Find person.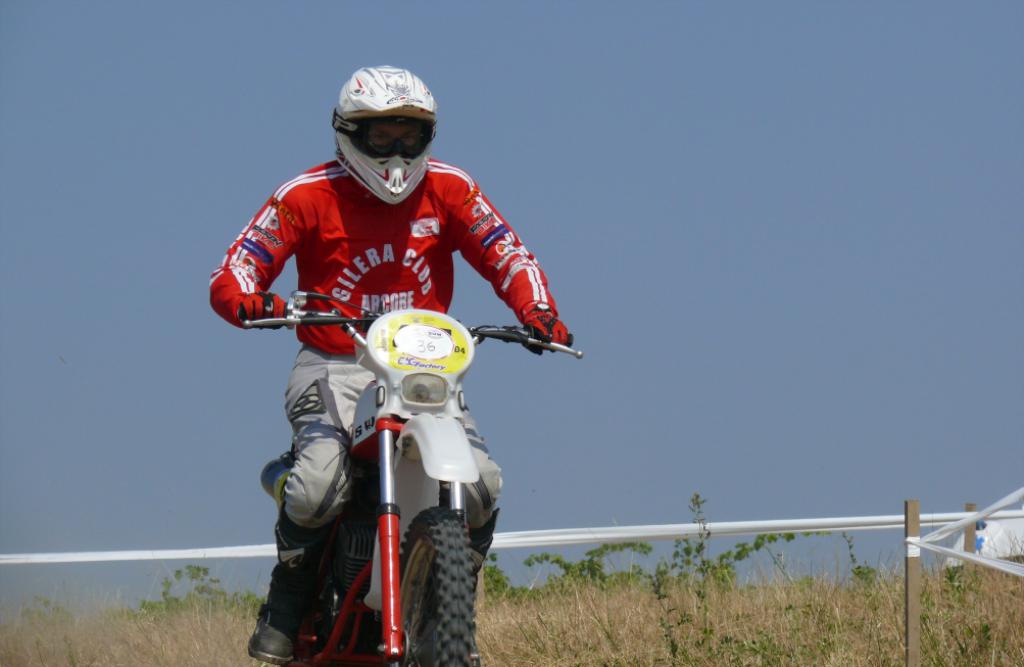
crop(213, 64, 572, 666).
